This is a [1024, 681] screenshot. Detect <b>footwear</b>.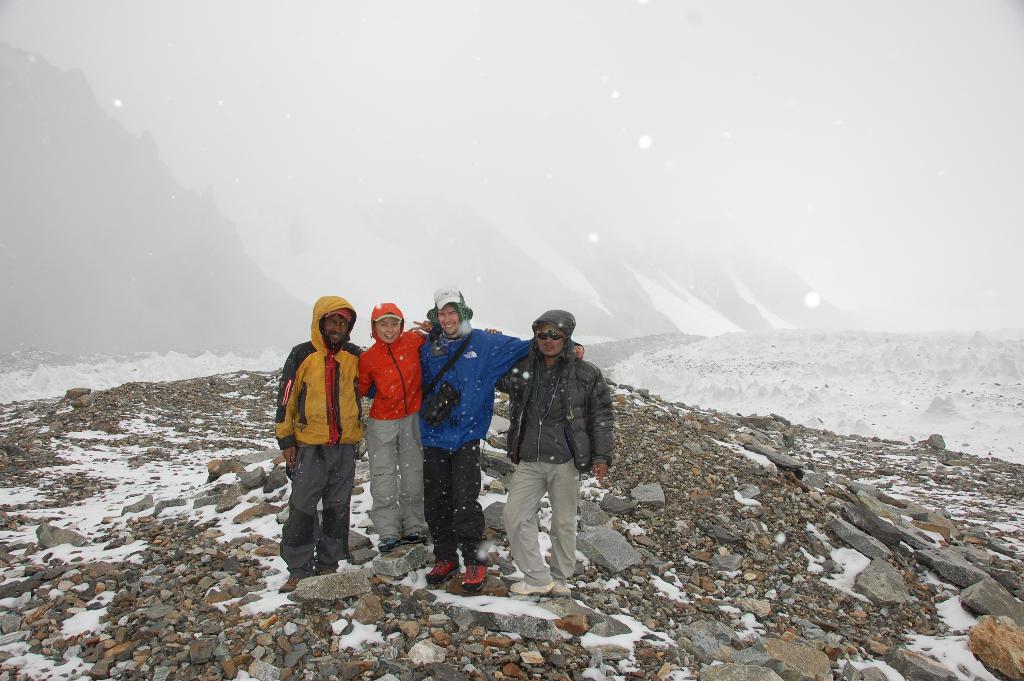
left=506, top=578, right=555, bottom=595.
